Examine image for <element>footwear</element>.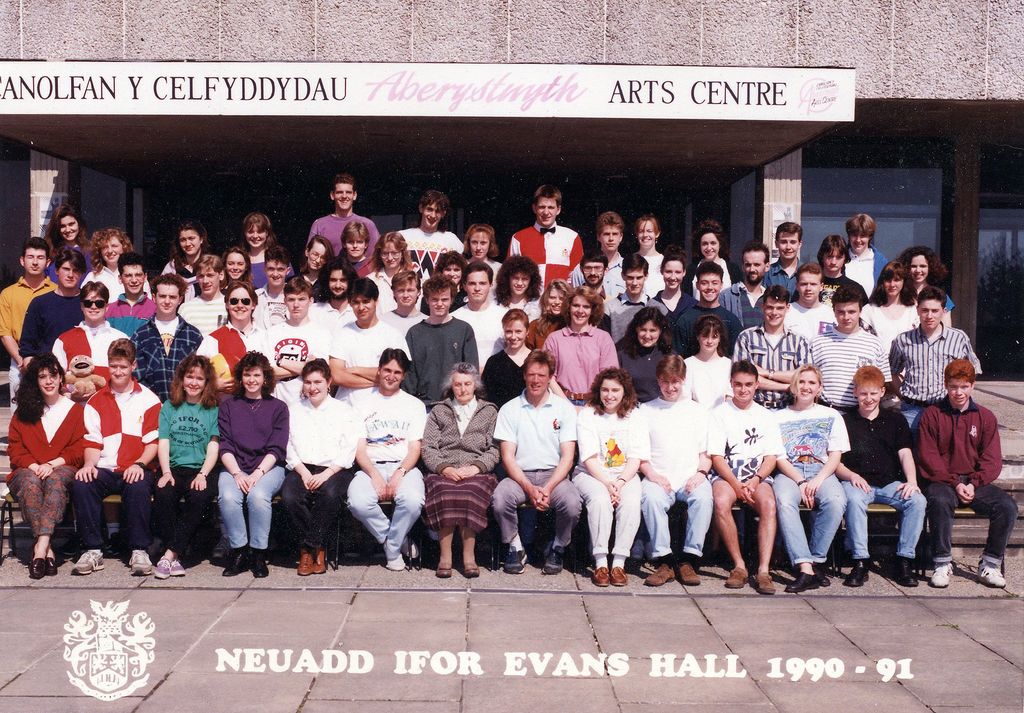
Examination result: <region>786, 570, 820, 589</region>.
